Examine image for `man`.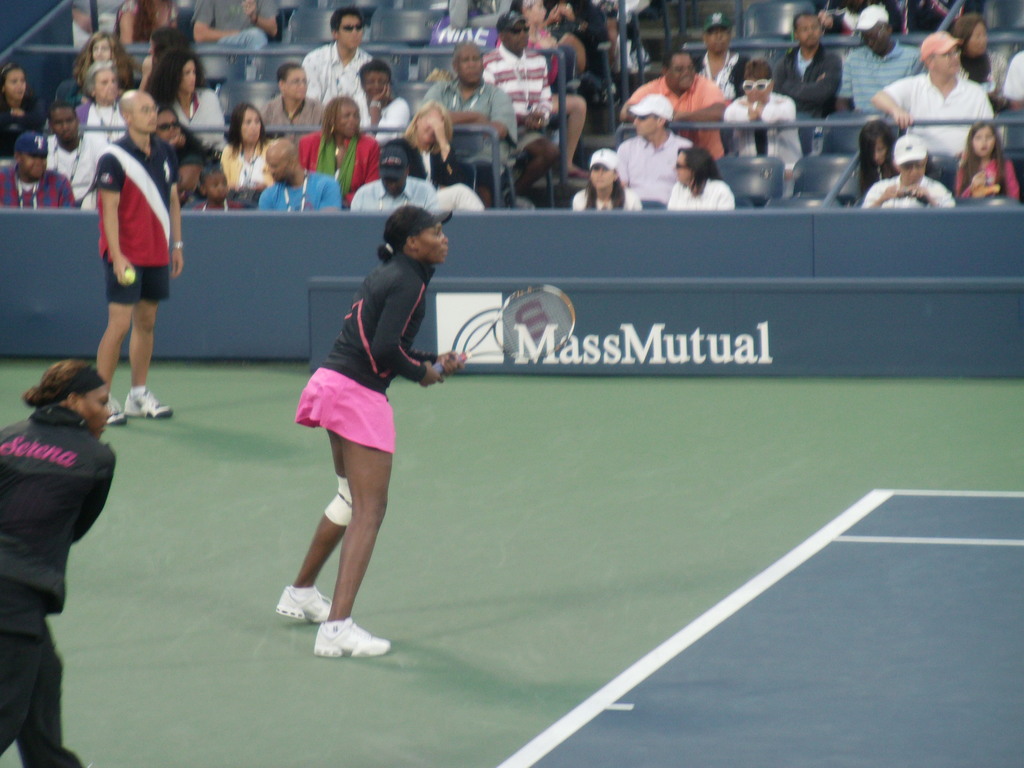
Examination result: region(346, 148, 441, 214).
